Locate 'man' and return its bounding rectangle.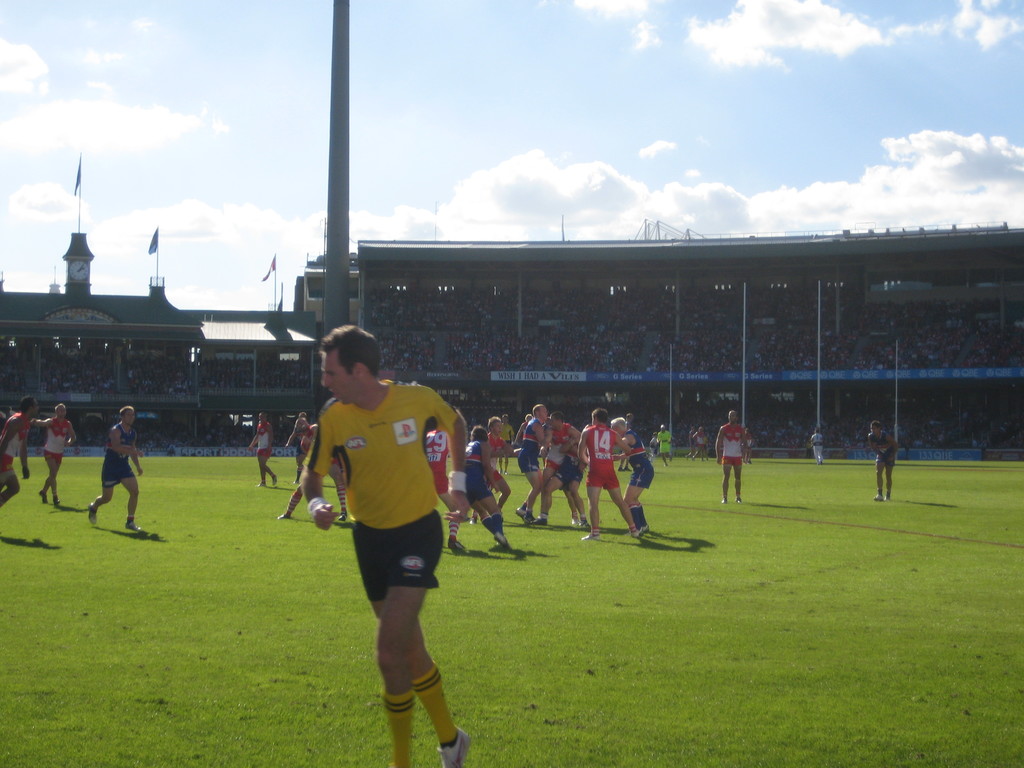
locate(513, 403, 548, 522).
